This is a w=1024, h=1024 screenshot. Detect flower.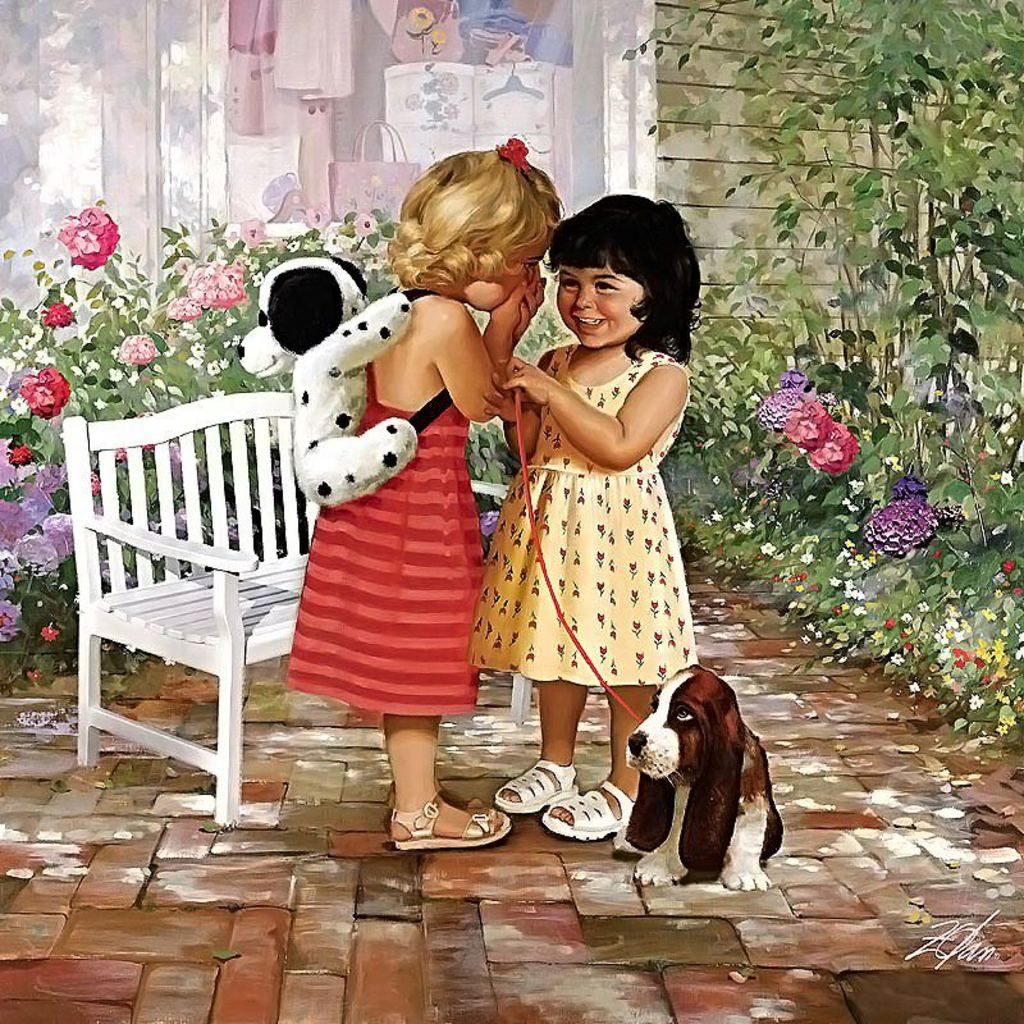
22, 365, 72, 419.
